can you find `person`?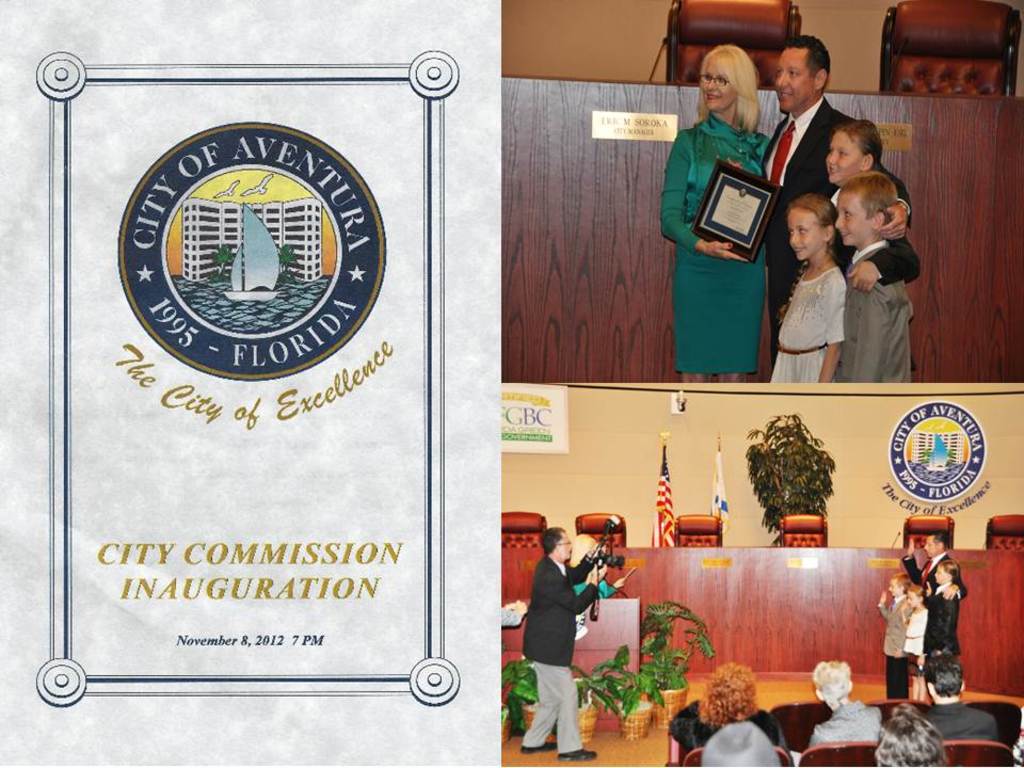
Yes, bounding box: (522,529,618,757).
